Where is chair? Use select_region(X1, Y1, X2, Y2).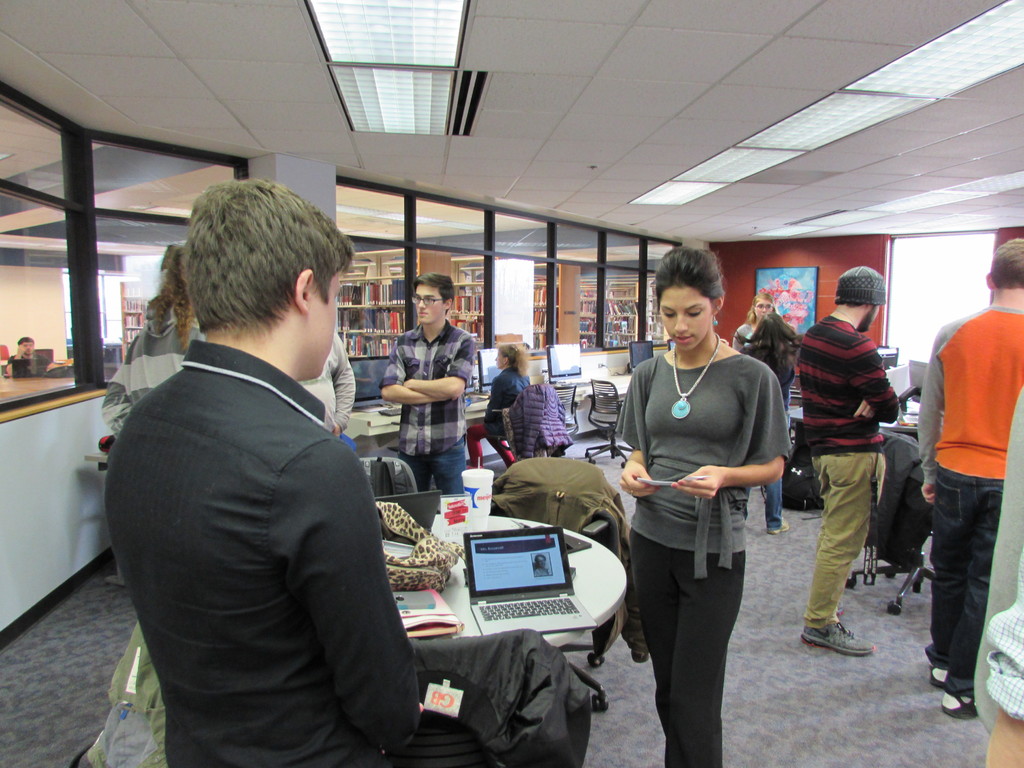
select_region(492, 452, 612, 713).
